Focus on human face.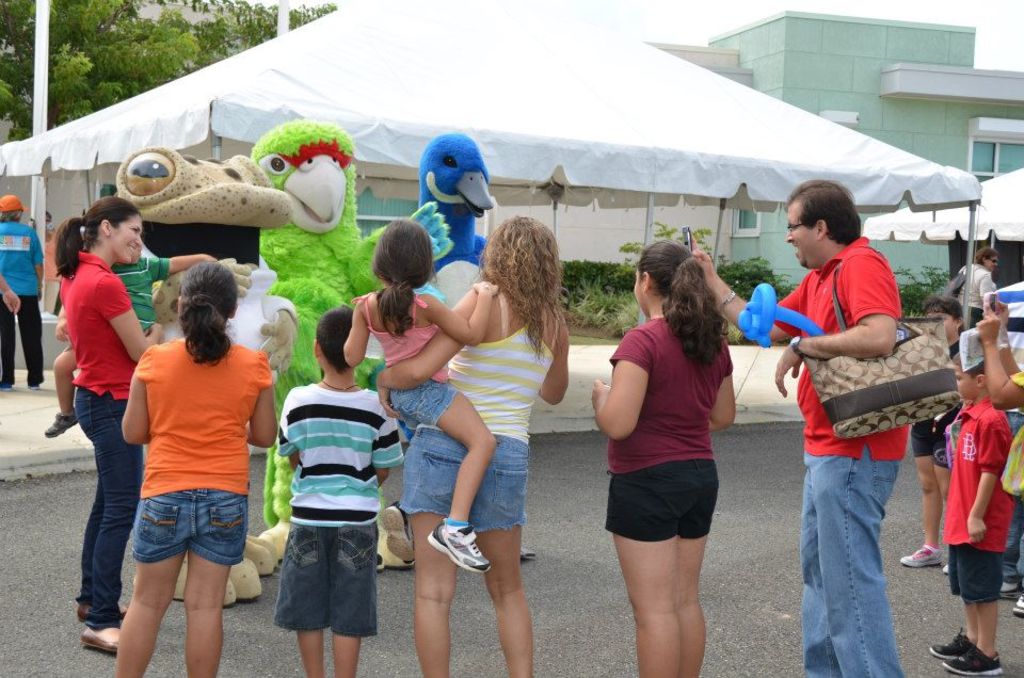
Focused at x1=785, y1=198, x2=818, y2=269.
